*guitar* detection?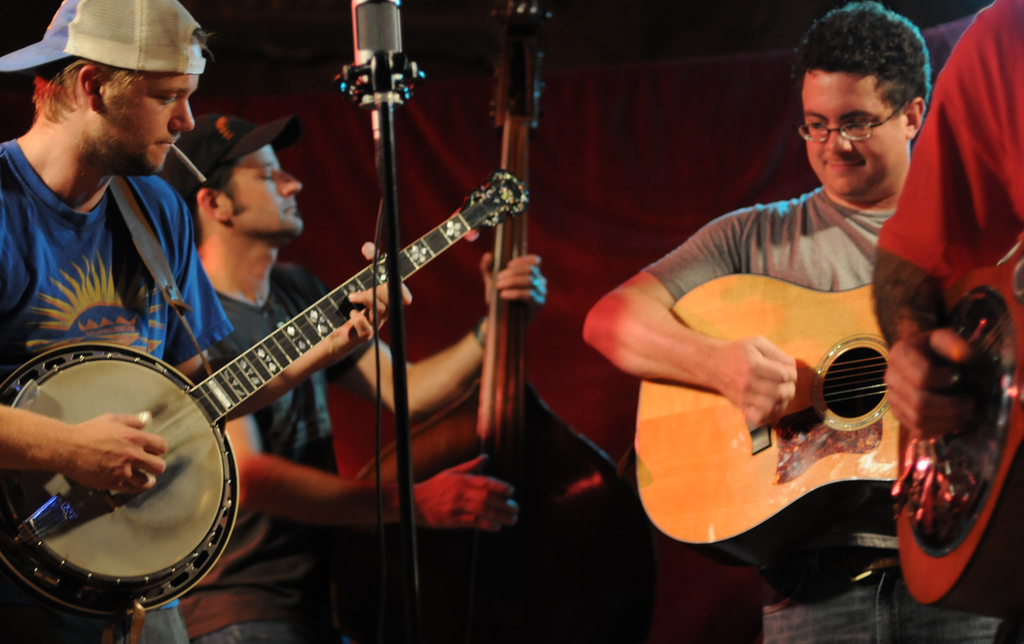
bbox=(888, 234, 1023, 611)
